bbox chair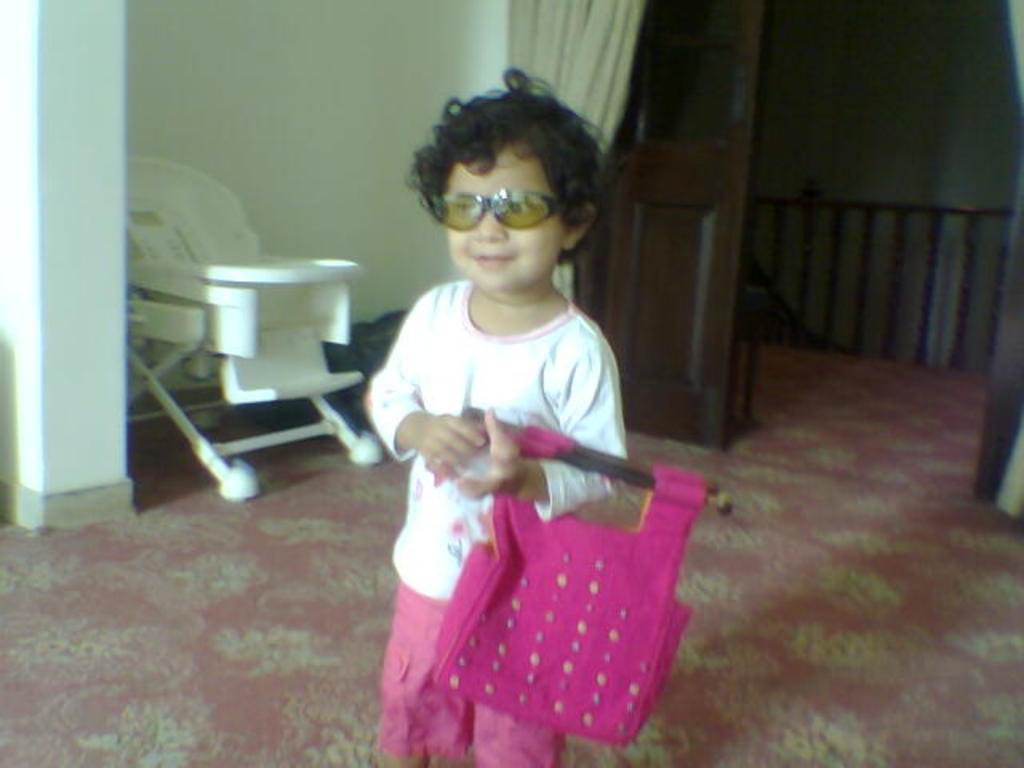
locate(123, 154, 387, 501)
